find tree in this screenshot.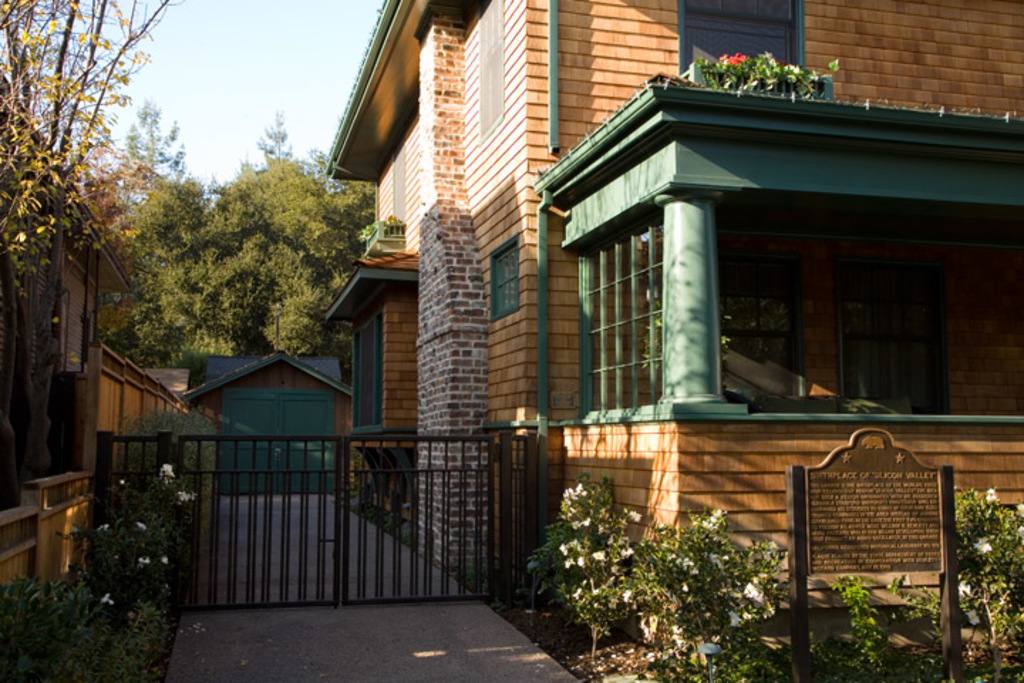
The bounding box for tree is {"left": 0, "top": 0, "right": 164, "bottom": 300}.
